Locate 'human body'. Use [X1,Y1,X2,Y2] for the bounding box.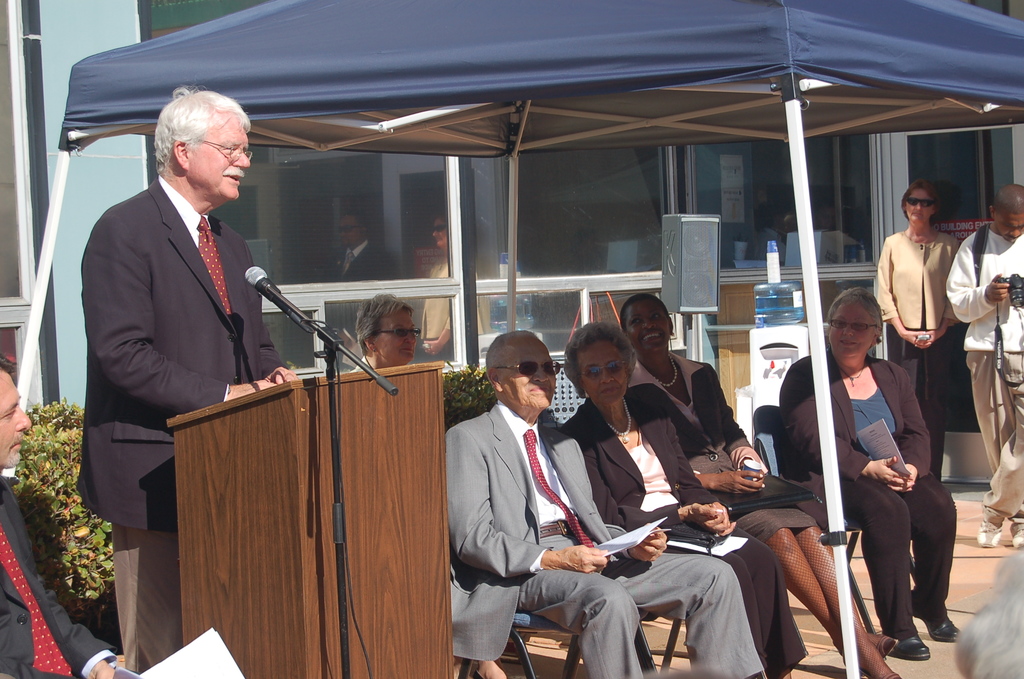
[83,171,300,676].
